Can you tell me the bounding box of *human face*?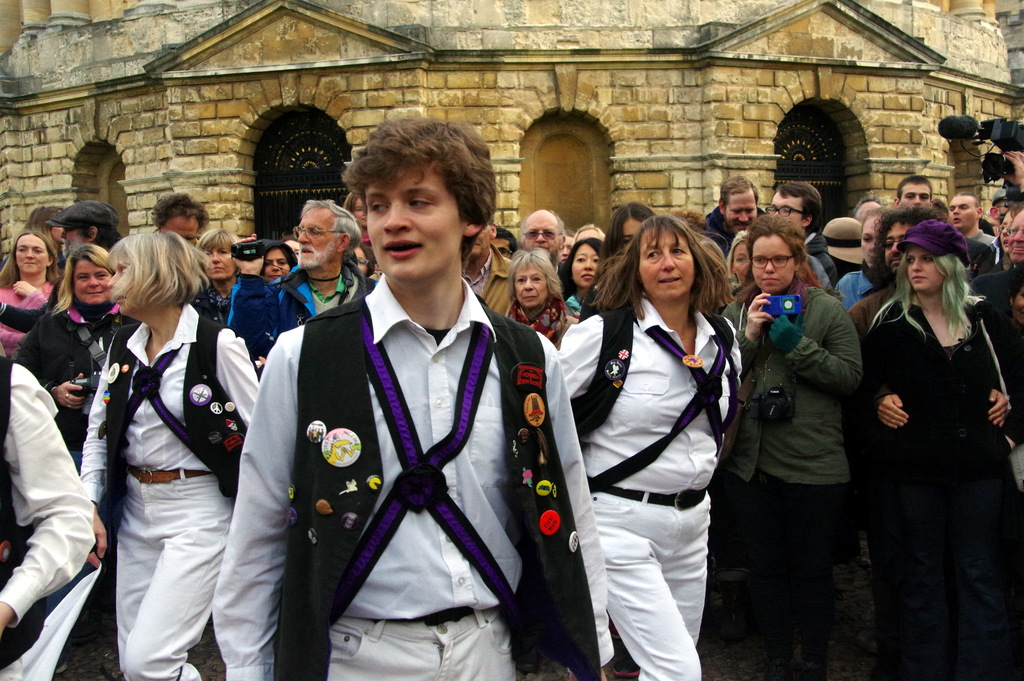
[x1=770, y1=186, x2=804, y2=233].
